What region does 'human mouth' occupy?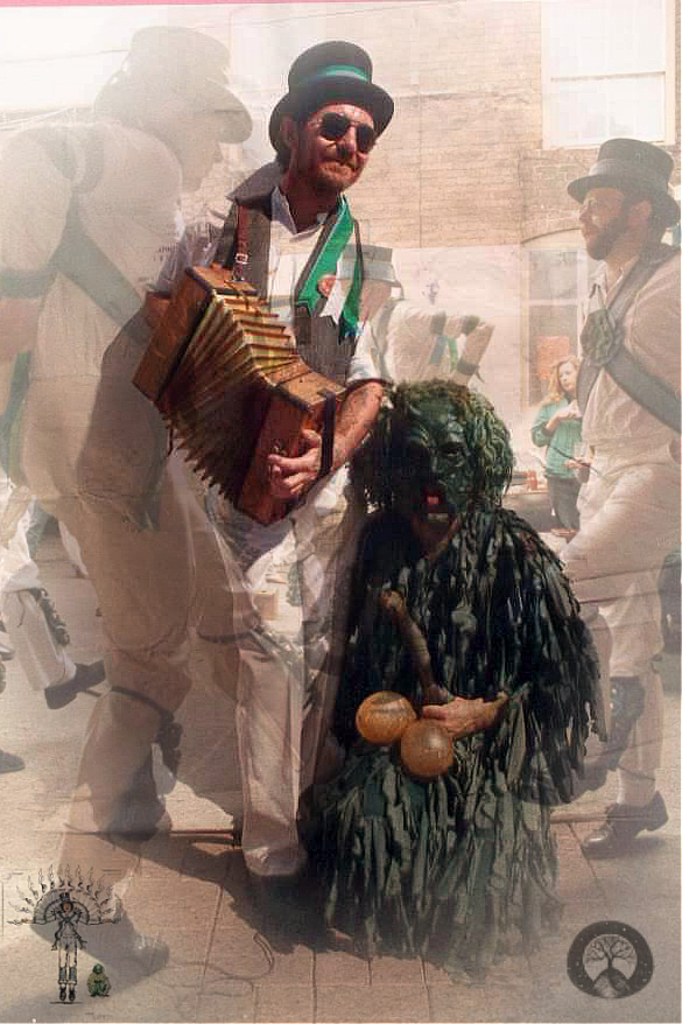
bbox(319, 148, 357, 169).
